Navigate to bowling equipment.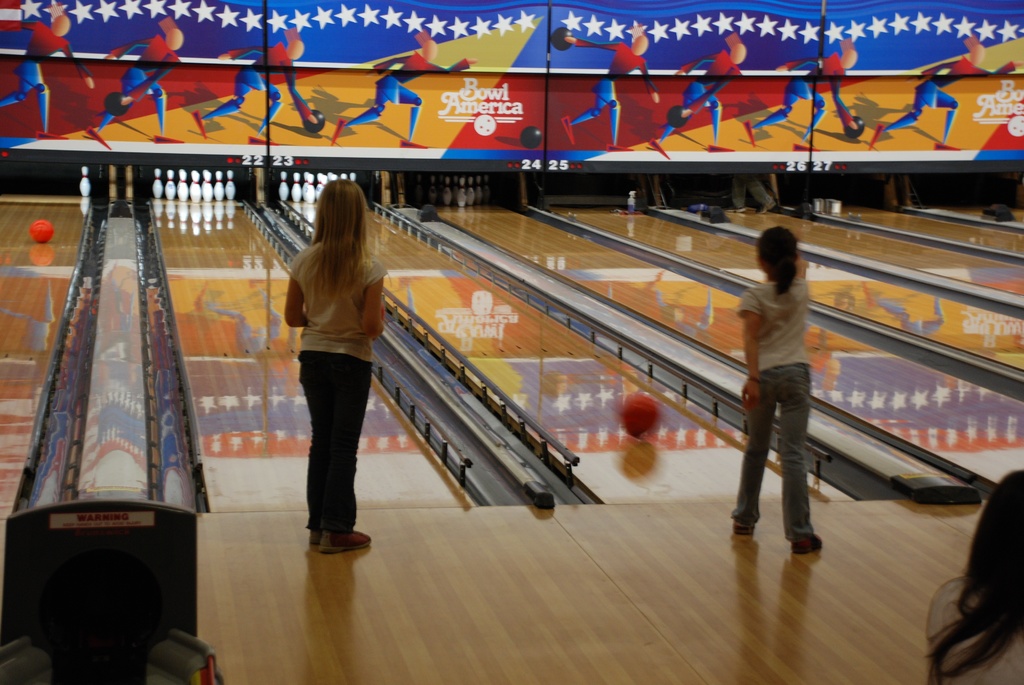
Navigation target: bbox=[76, 164, 92, 198].
